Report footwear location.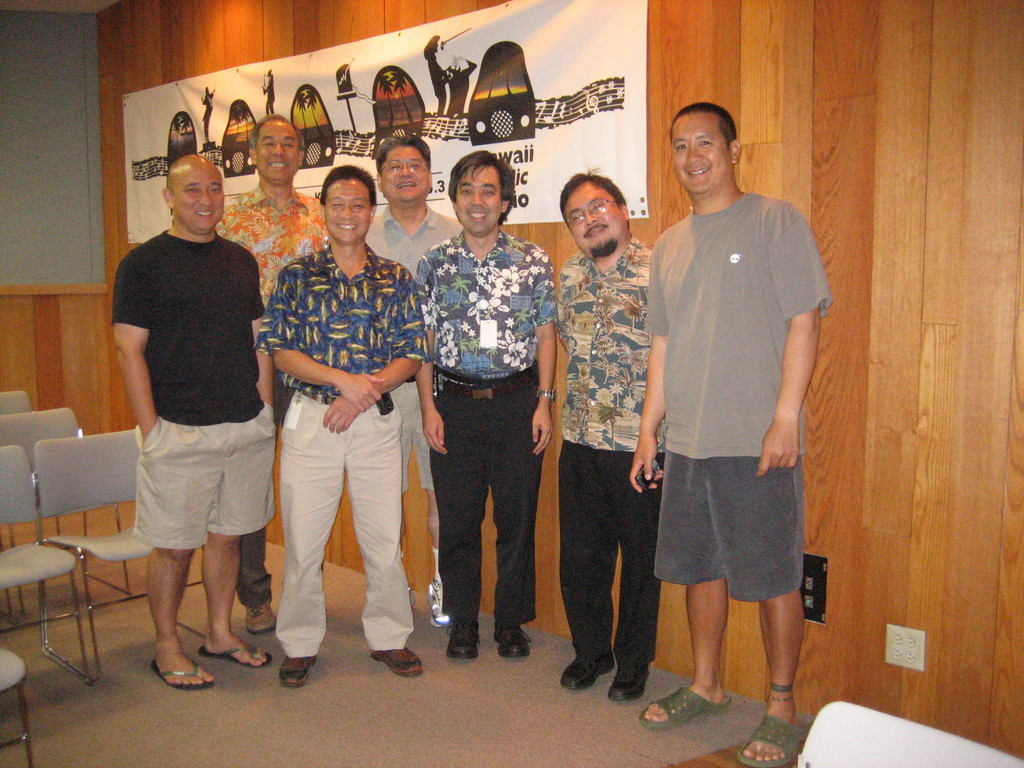
Report: pyautogui.locateOnScreen(733, 709, 805, 765).
